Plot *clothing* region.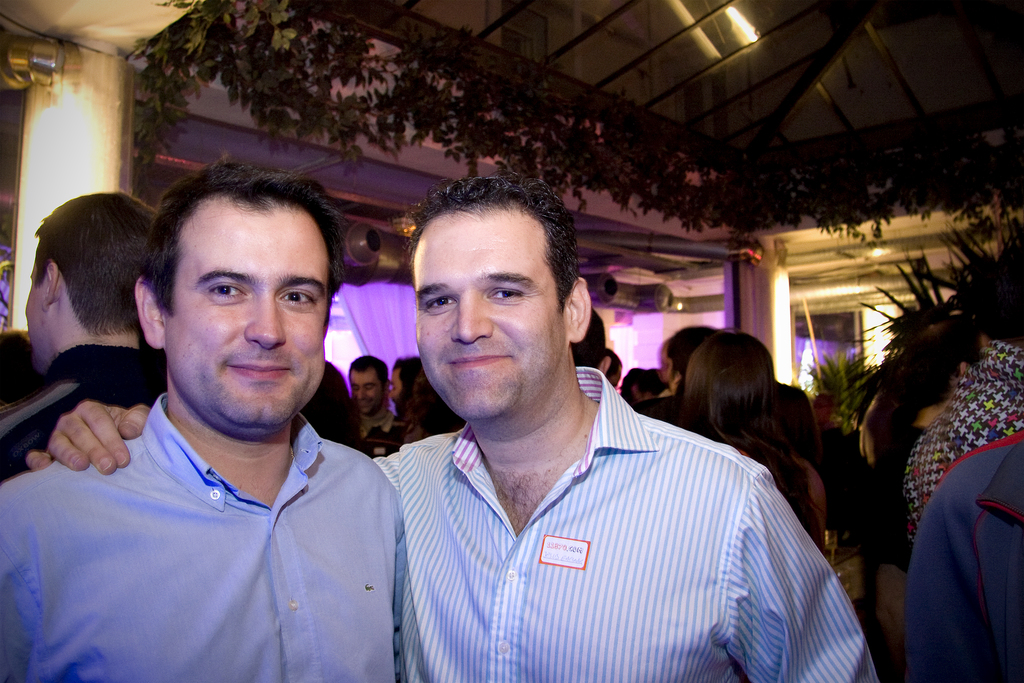
Plotted at left=2, top=399, right=417, bottom=682.
